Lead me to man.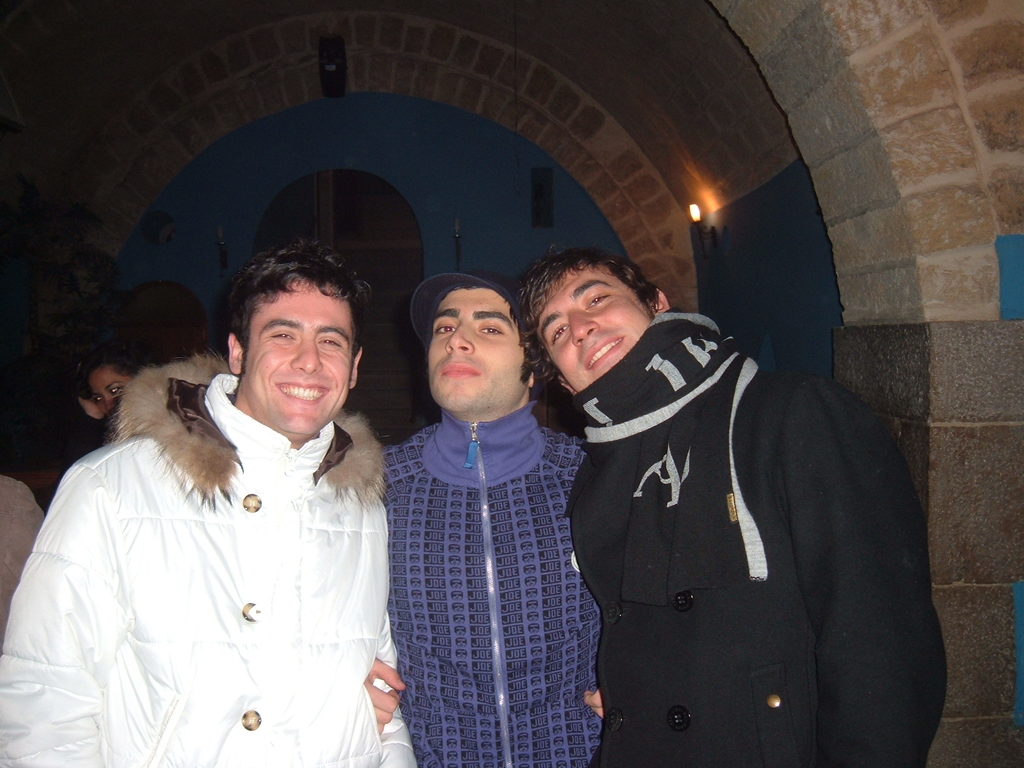
Lead to 38:236:413:759.
